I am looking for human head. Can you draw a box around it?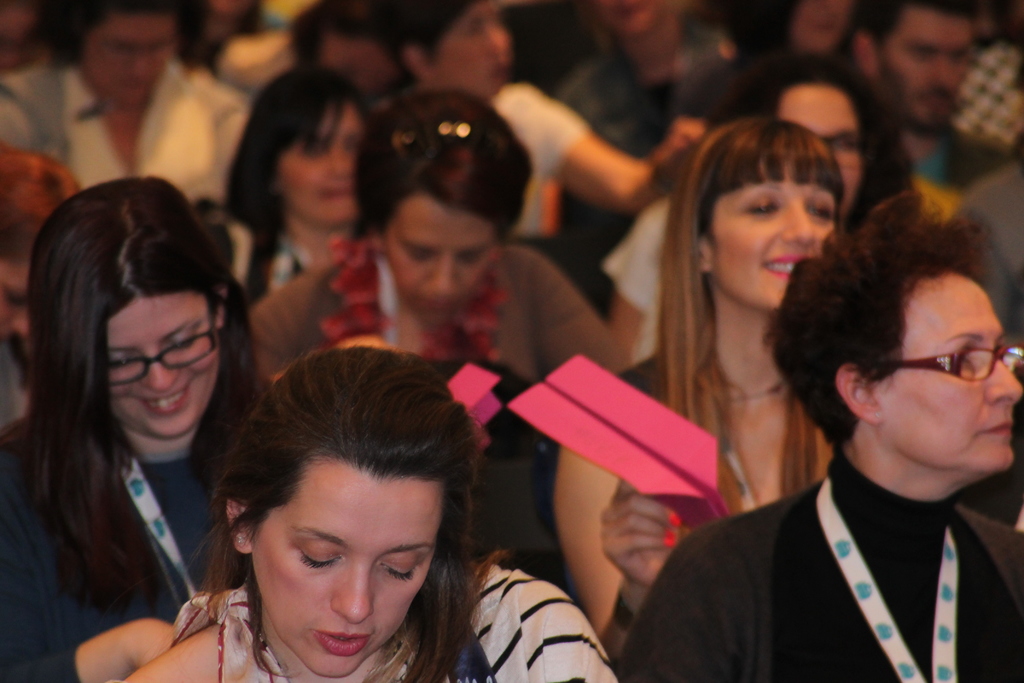
Sure, the bounding box is detection(369, 89, 532, 325).
